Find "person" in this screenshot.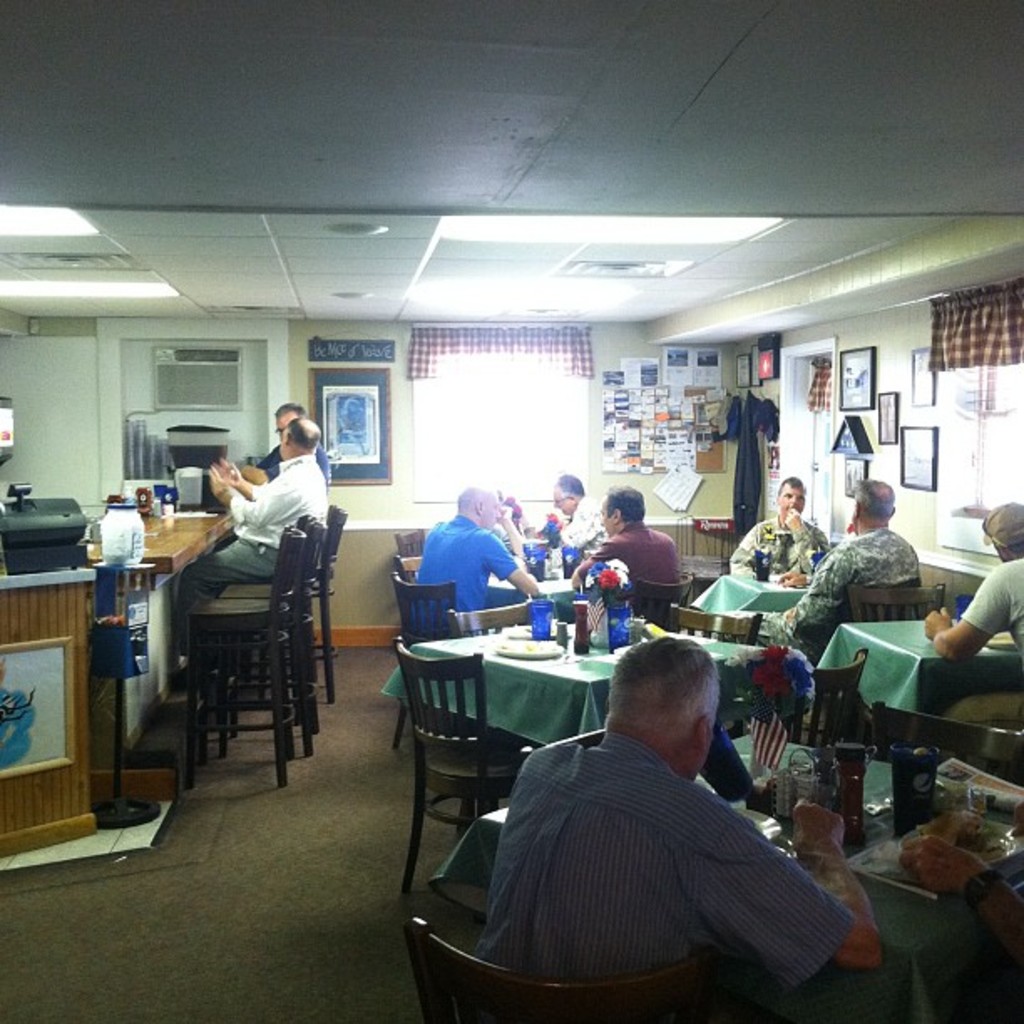
The bounding box for "person" is [x1=241, y1=402, x2=335, y2=492].
